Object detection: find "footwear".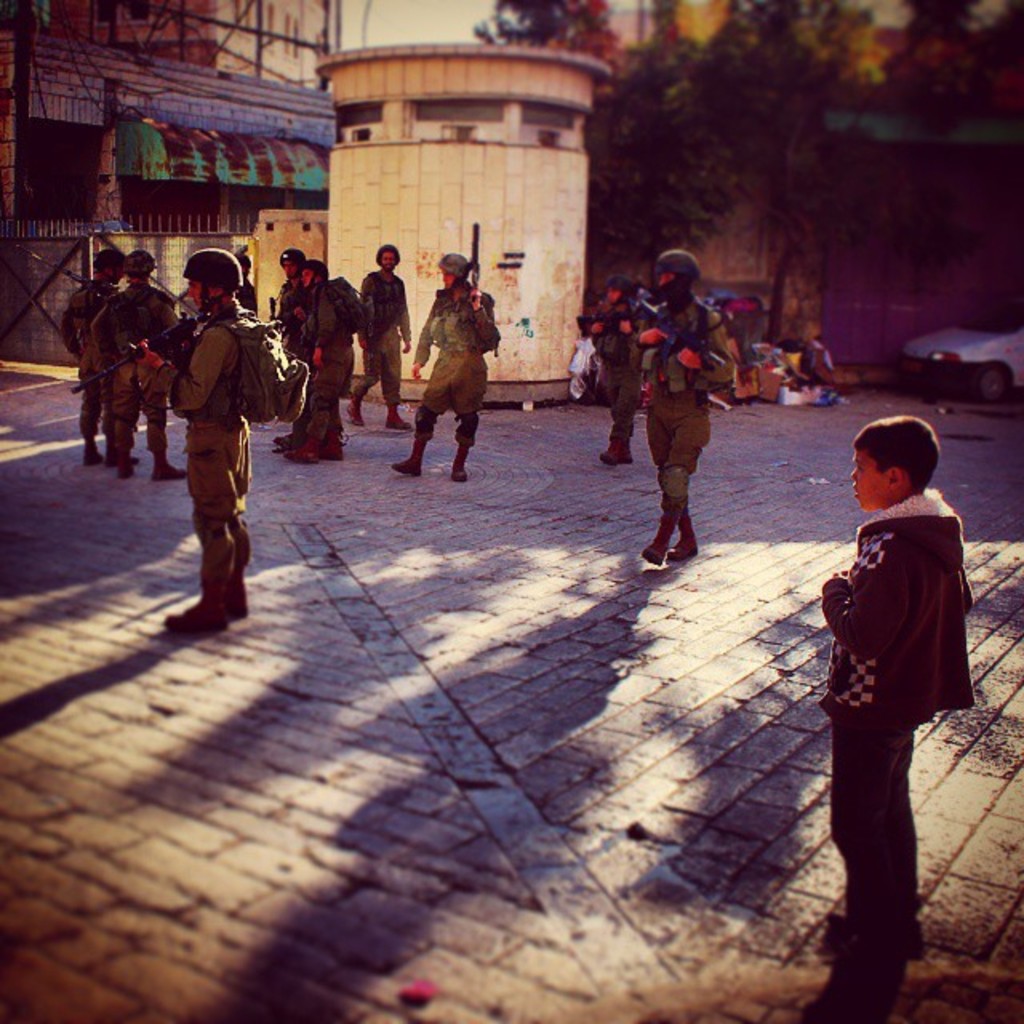
pyautogui.locateOnScreen(378, 384, 413, 432).
